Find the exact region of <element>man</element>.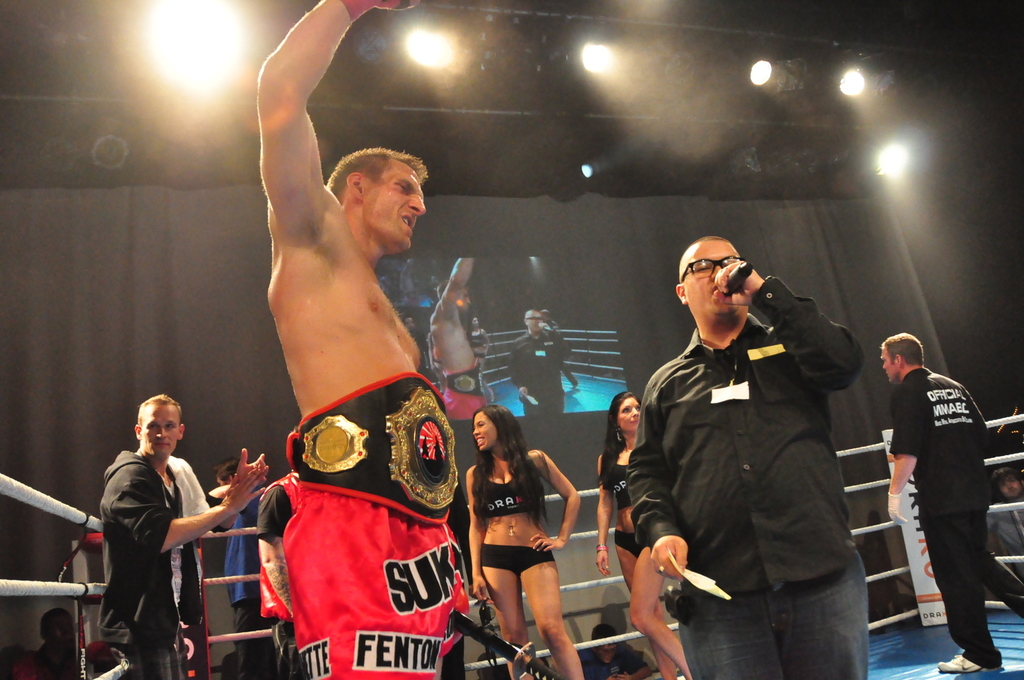
Exact region: box(221, 457, 271, 679).
